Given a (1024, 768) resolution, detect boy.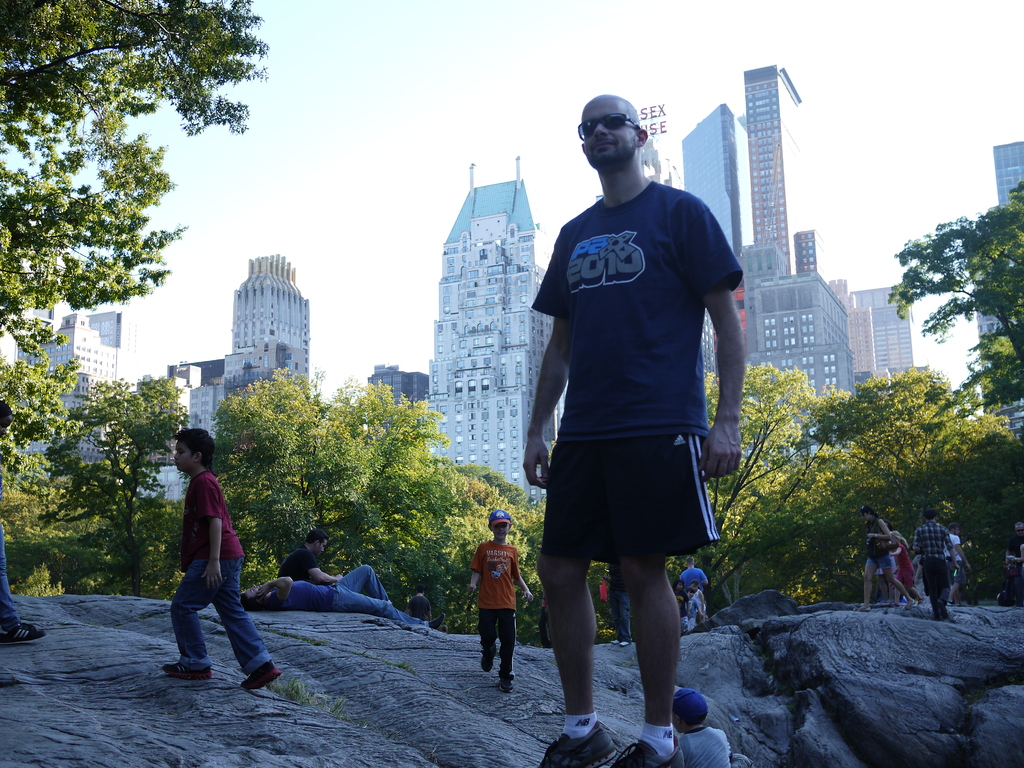
{"left": 885, "top": 527, "right": 929, "bottom": 614}.
